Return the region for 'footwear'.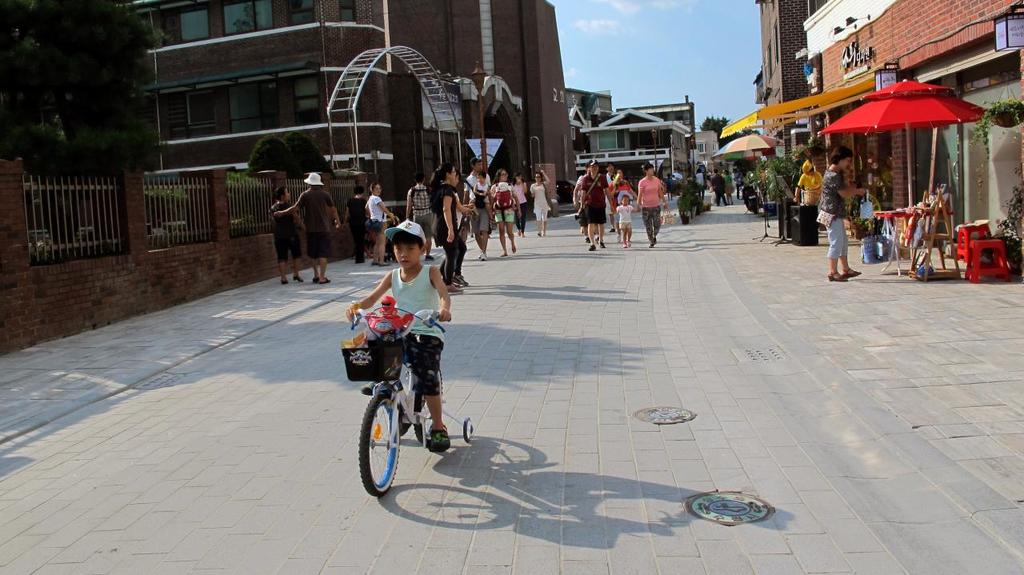
rect(597, 235, 608, 242).
